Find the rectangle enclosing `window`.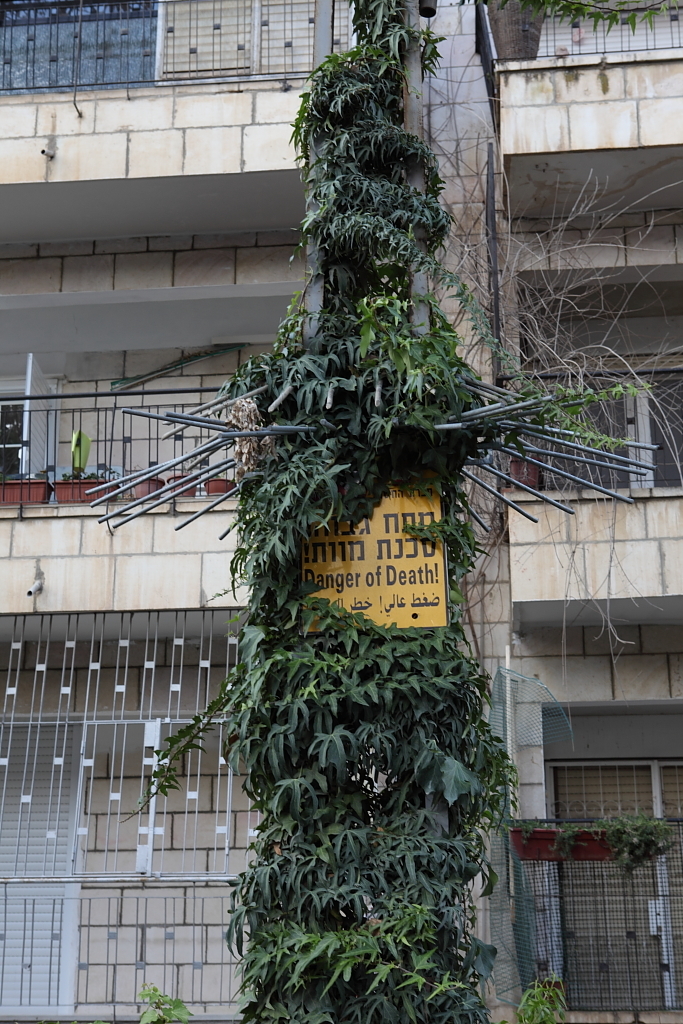
0 0 167 93.
